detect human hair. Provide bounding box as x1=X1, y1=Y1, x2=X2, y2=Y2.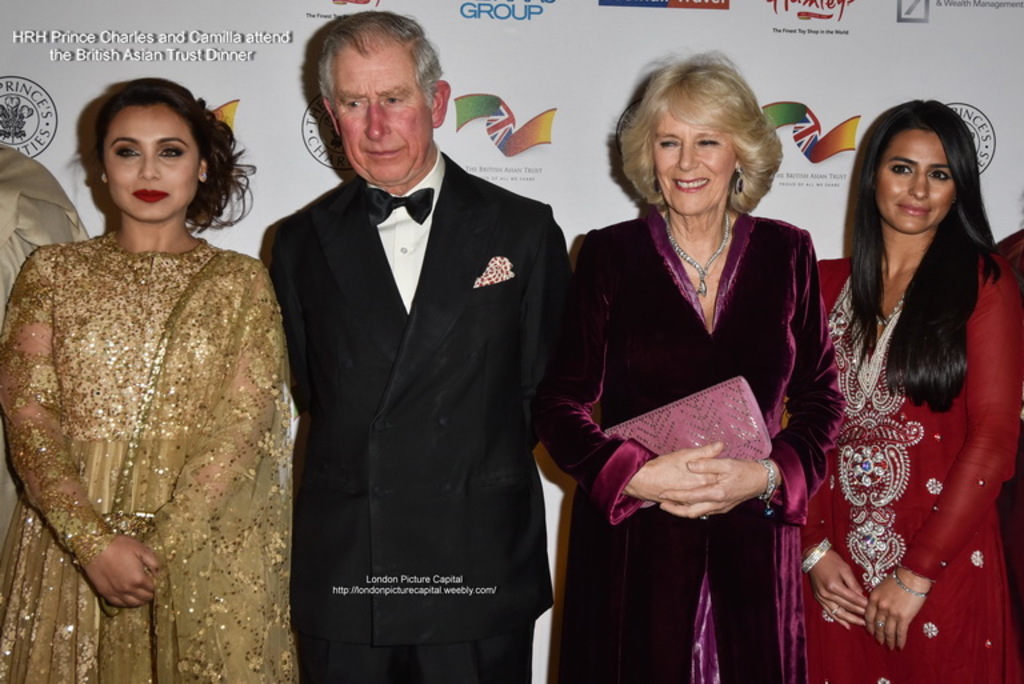
x1=309, y1=9, x2=441, y2=132.
